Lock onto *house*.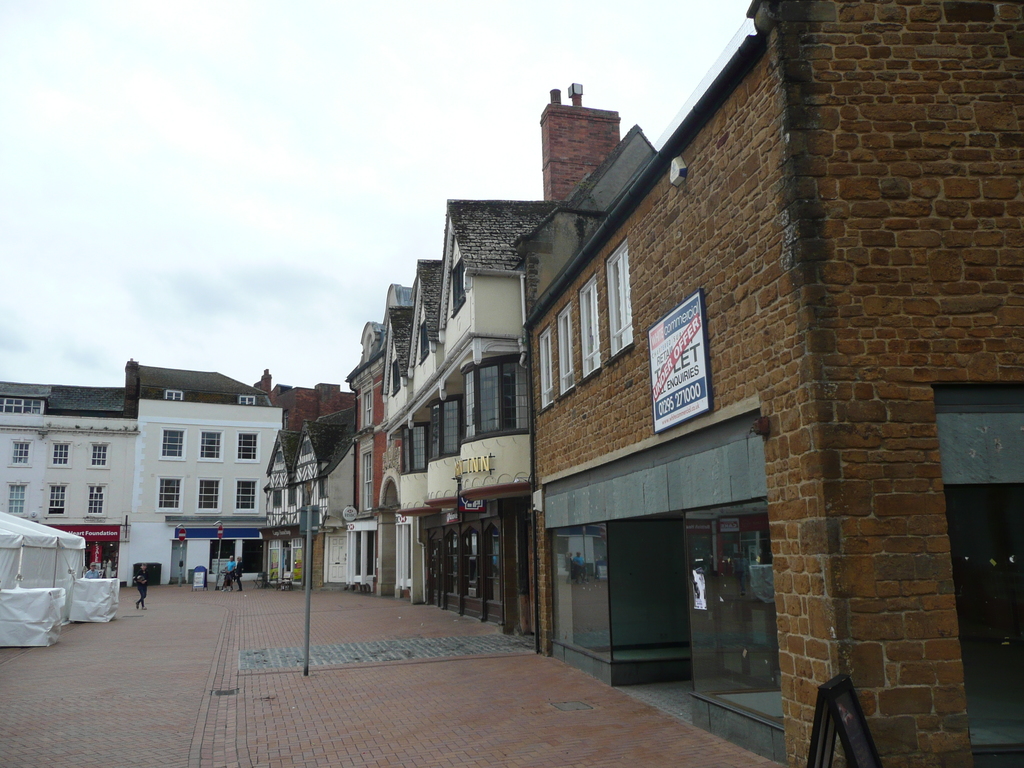
Locked: crop(513, 0, 1023, 767).
